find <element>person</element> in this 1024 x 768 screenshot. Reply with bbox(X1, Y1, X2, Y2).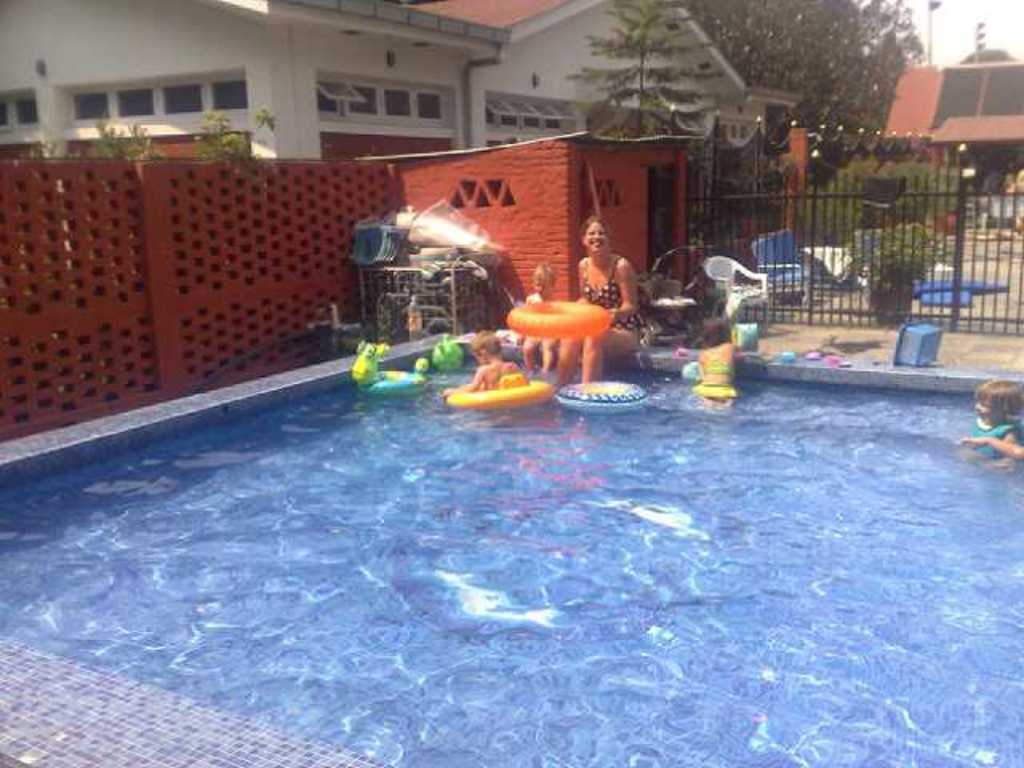
bbox(698, 326, 752, 405).
